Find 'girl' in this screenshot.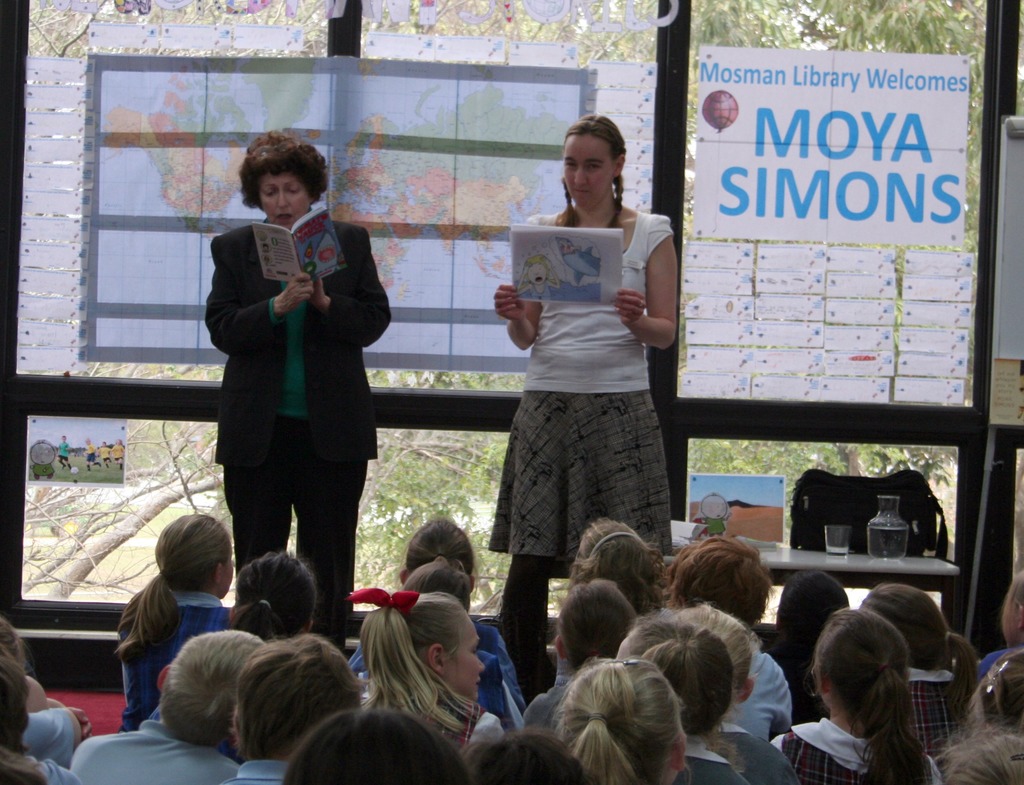
The bounding box for 'girl' is {"x1": 769, "y1": 565, "x2": 856, "y2": 727}.
